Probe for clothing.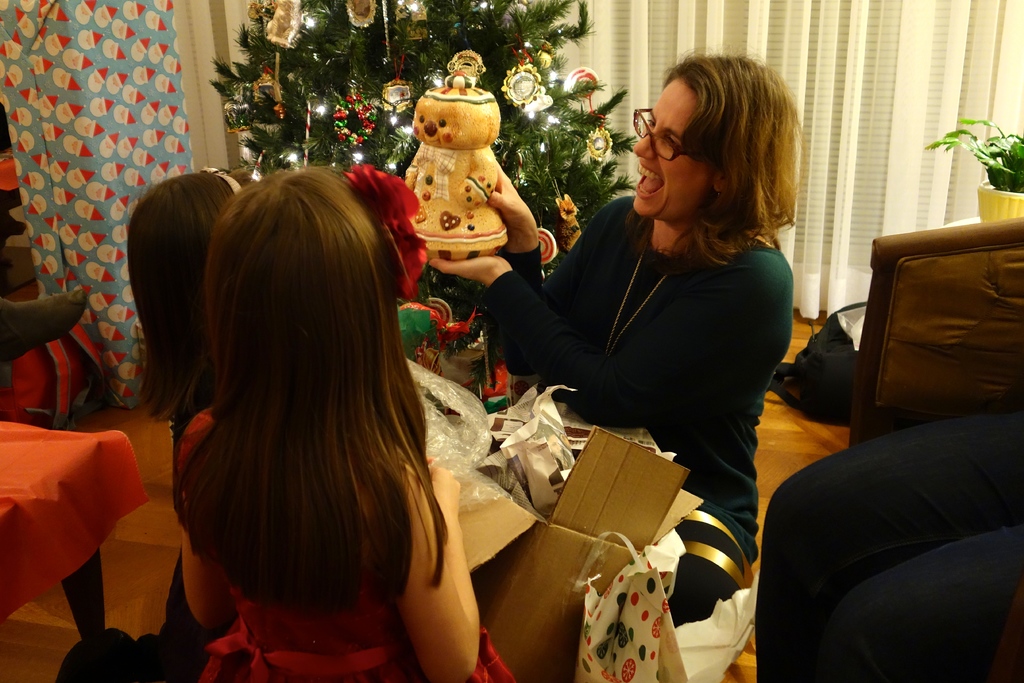
Probe result: bbox=(522, 145, 809, 589).
